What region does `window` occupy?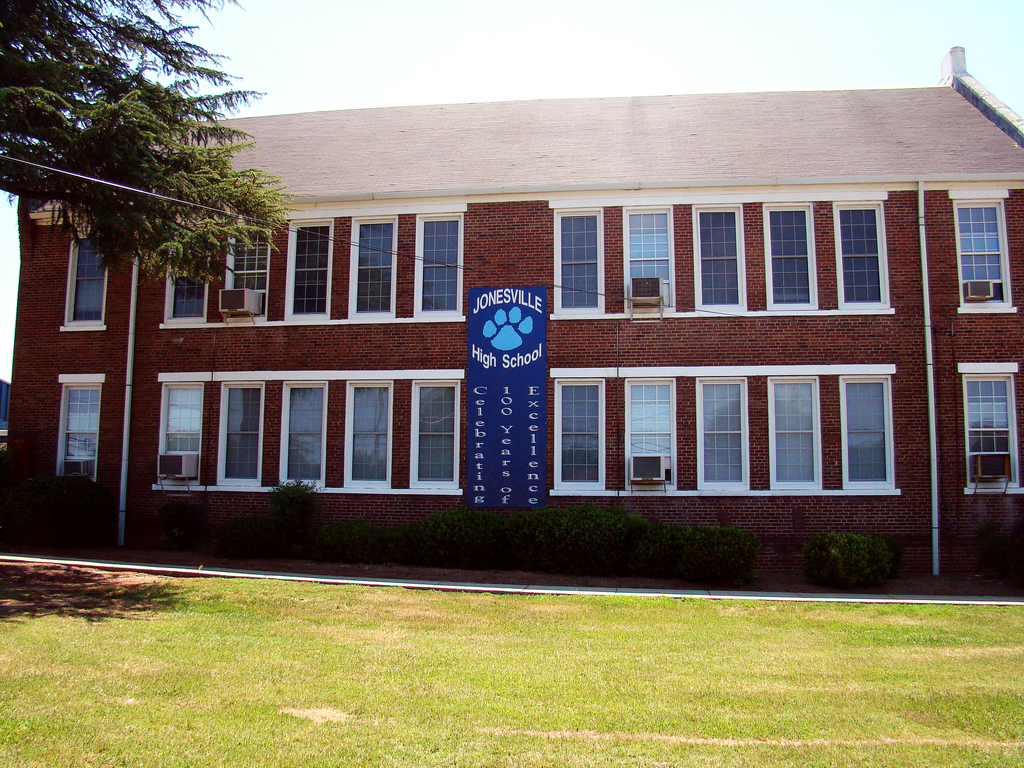
(x1=59, y1=373, x2=109, y2=491).
